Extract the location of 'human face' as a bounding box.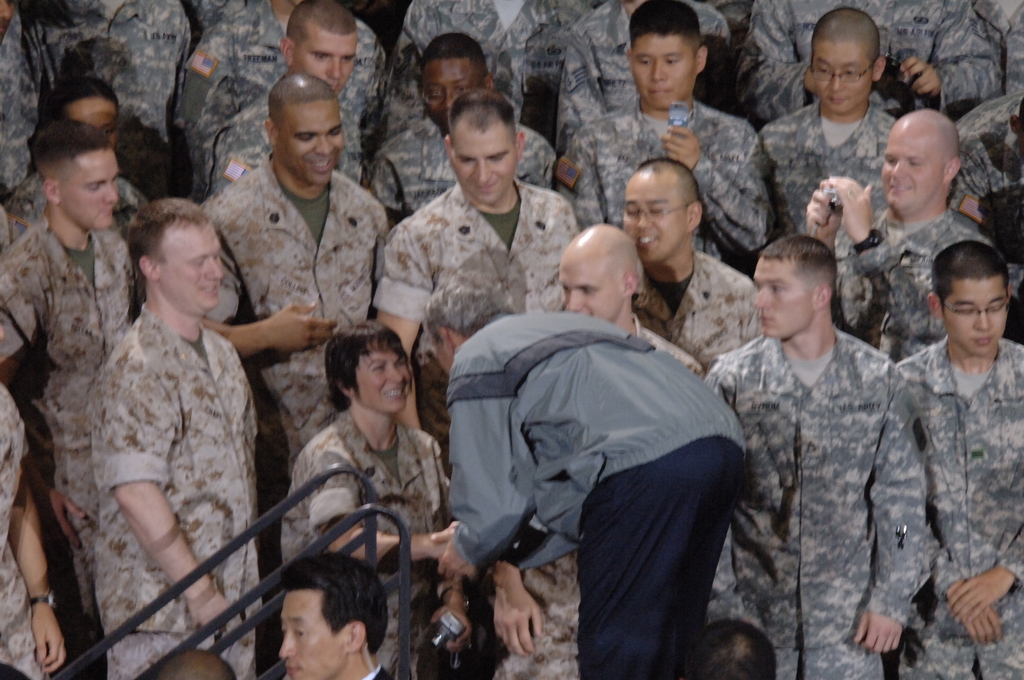
278/97/346/184.
